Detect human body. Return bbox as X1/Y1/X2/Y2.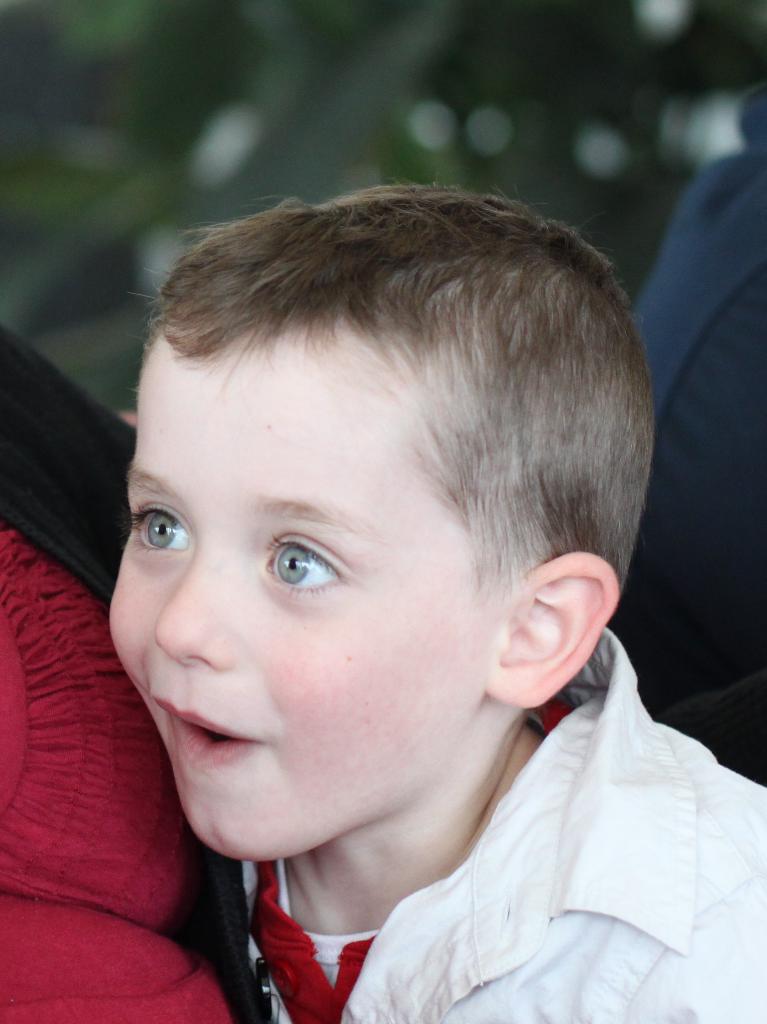
108/180/766/1023.
